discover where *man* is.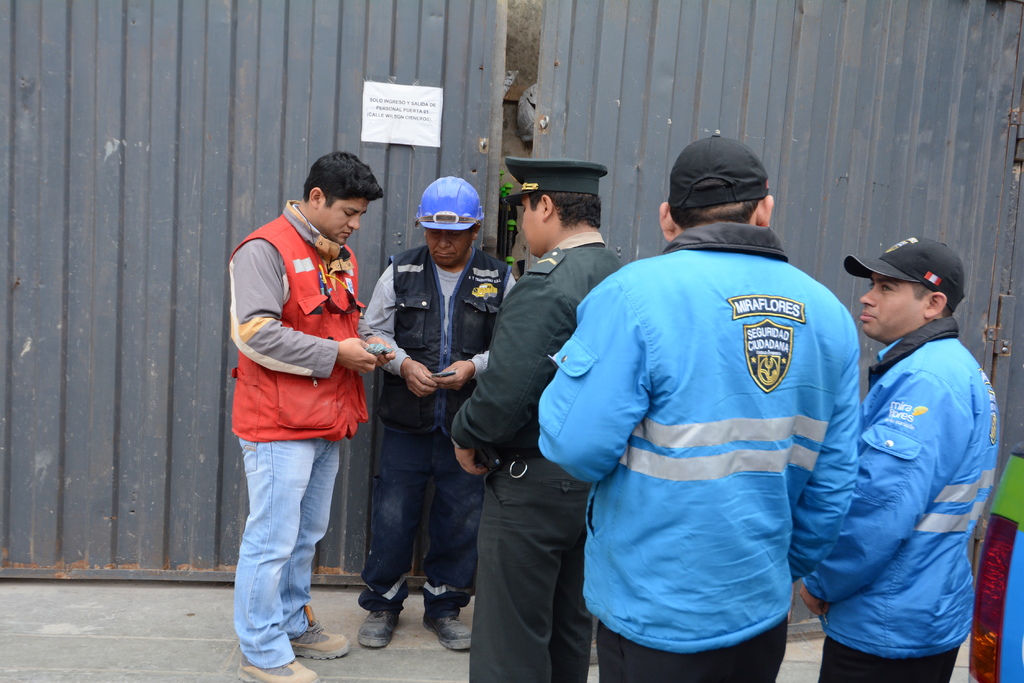
Discovered at (x1=212, y1=138, x2=394, y2=670).
